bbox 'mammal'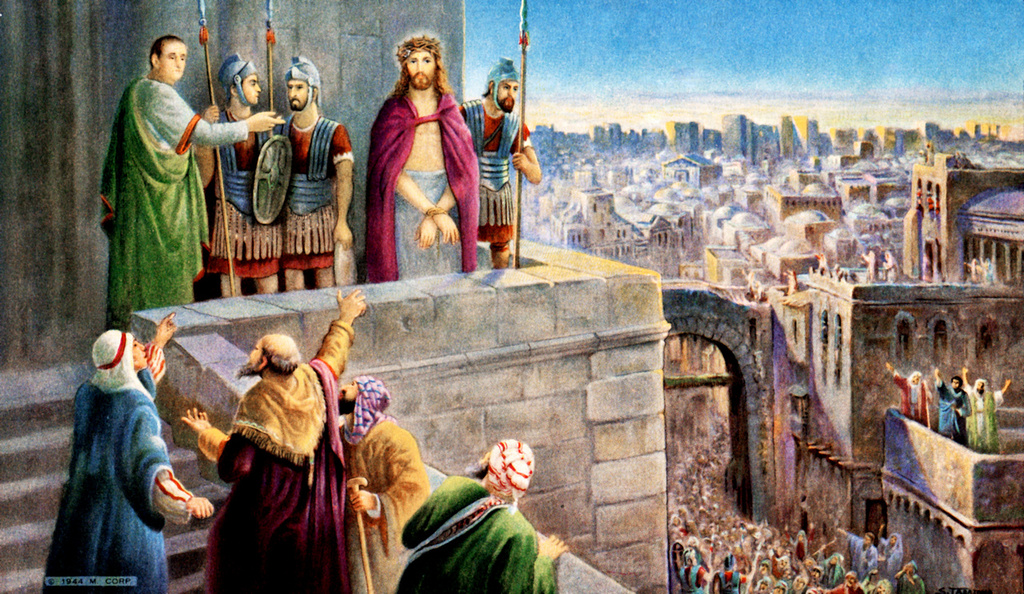
934, 366, 974, 441
